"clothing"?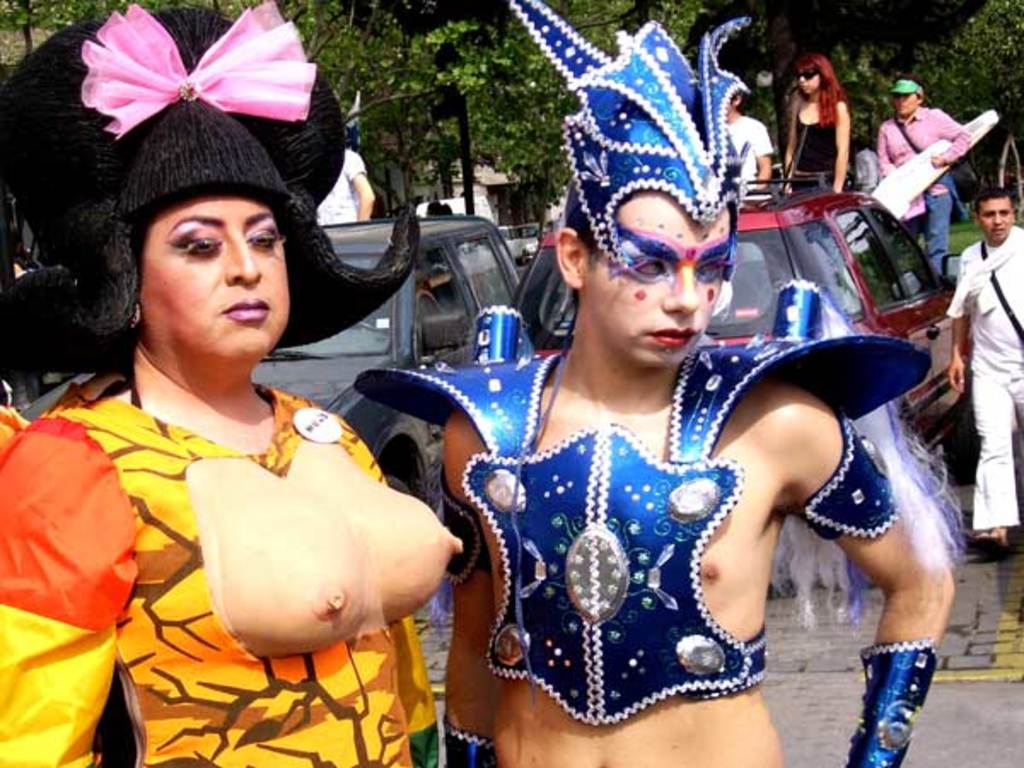
BBox(710, 116, 771, 195)
